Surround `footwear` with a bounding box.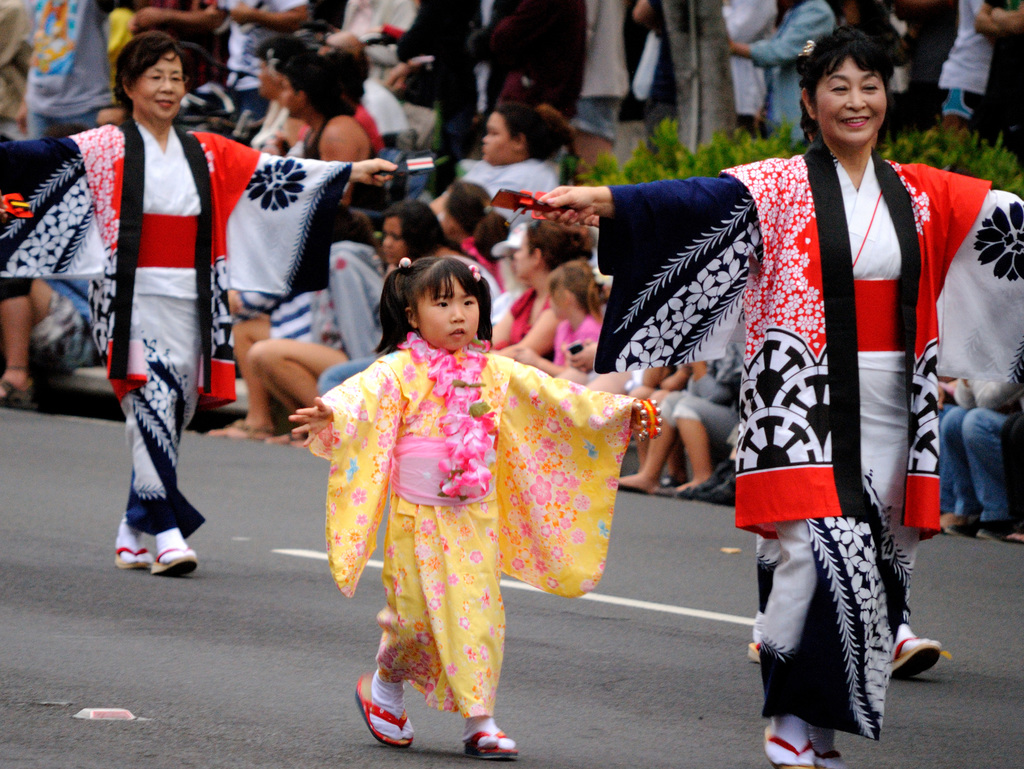
<region>340, 674, 419, 750</region>.
